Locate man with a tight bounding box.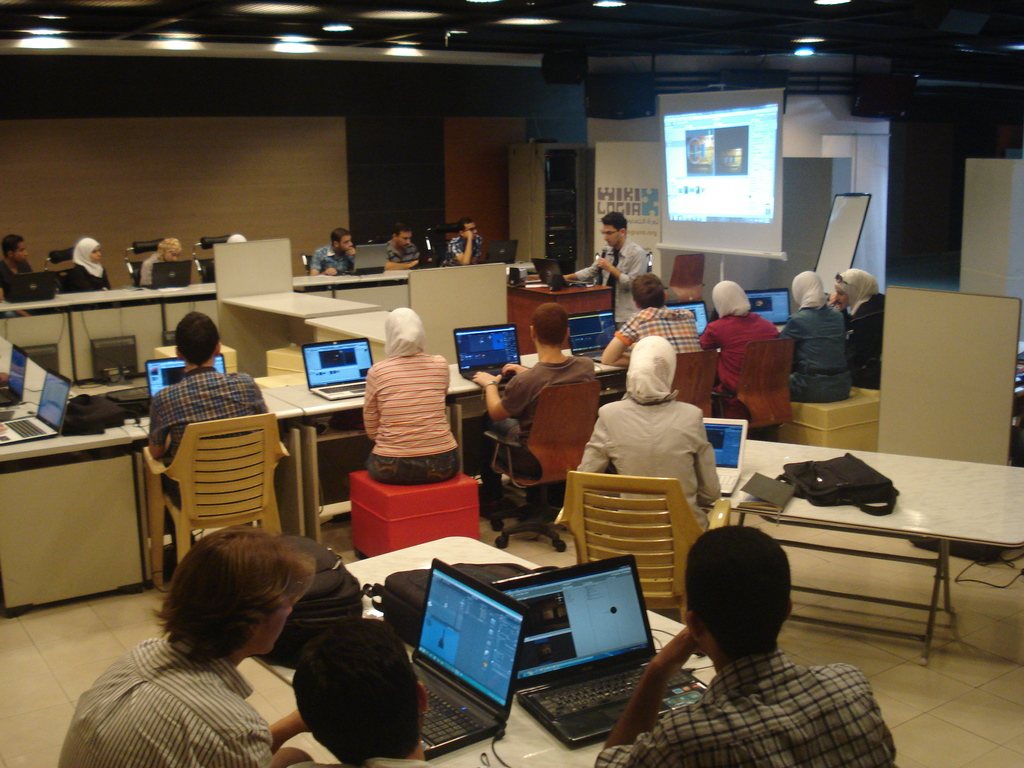
box(308, 227, 360, 277).
